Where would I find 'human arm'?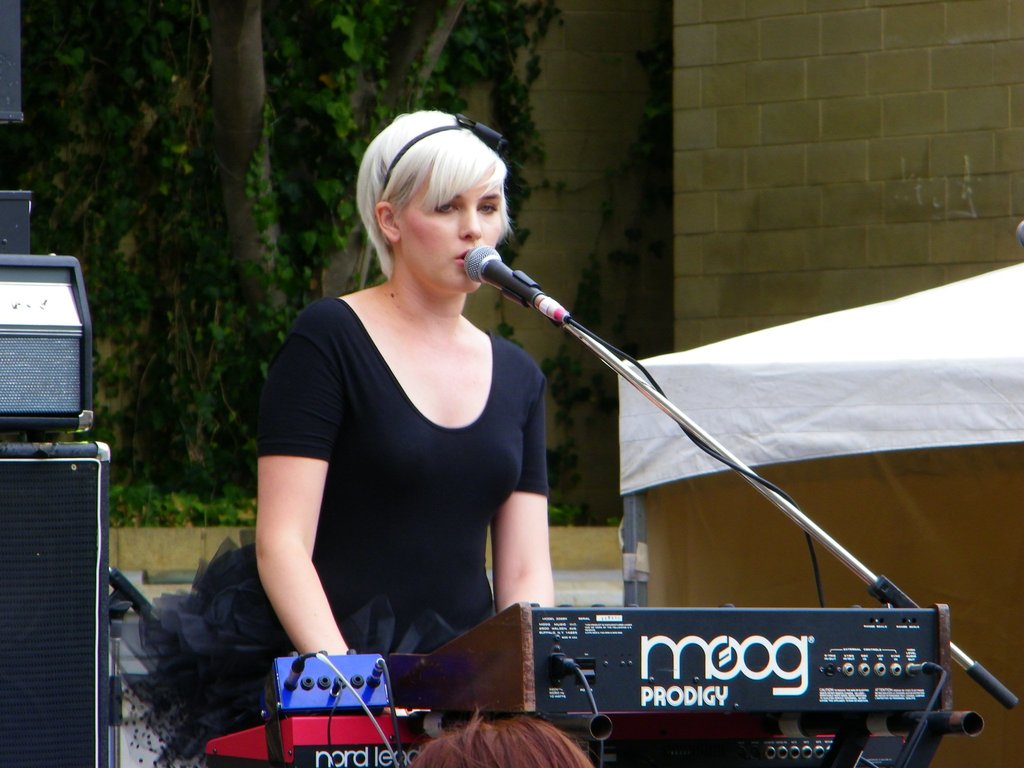
At [488,373,555,616].
